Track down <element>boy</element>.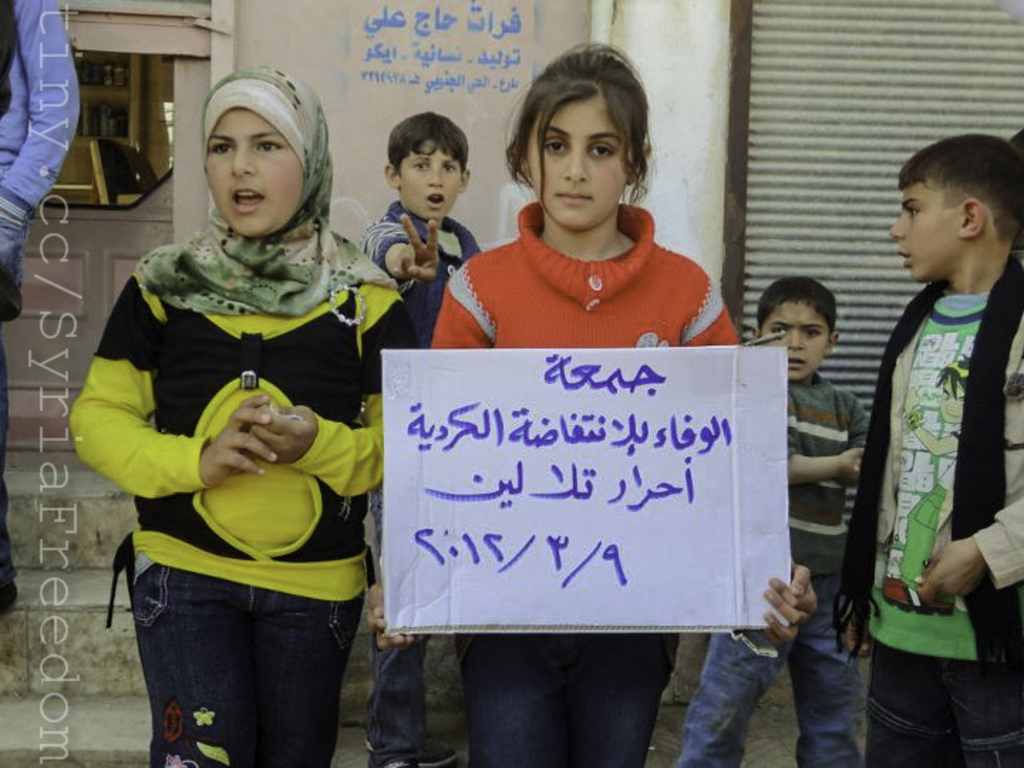
Tracked to 670,280,873,767.
